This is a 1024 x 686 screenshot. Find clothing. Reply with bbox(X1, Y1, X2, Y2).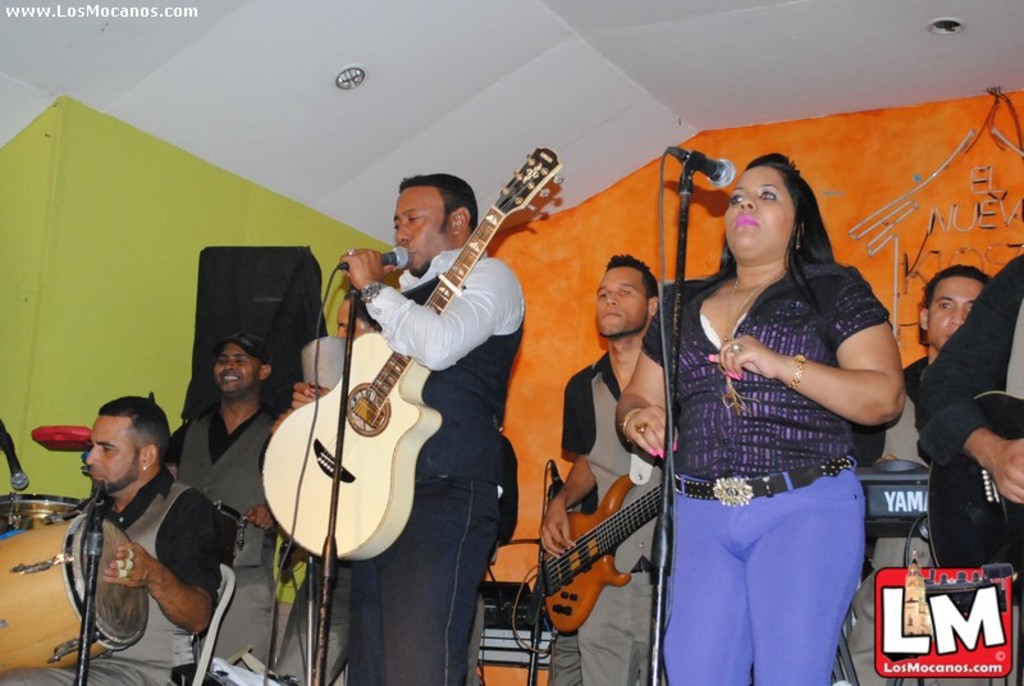
bbox(549, 333, 667, 685).
